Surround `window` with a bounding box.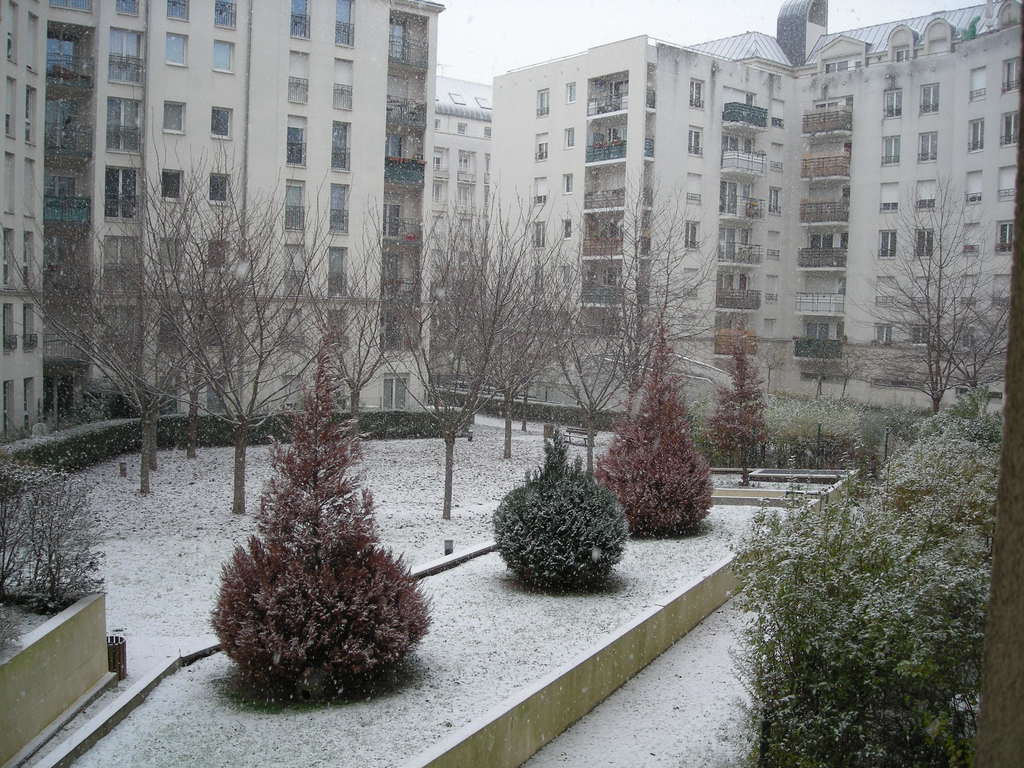
x1=163 y1=170 x2=180 y2=202.
